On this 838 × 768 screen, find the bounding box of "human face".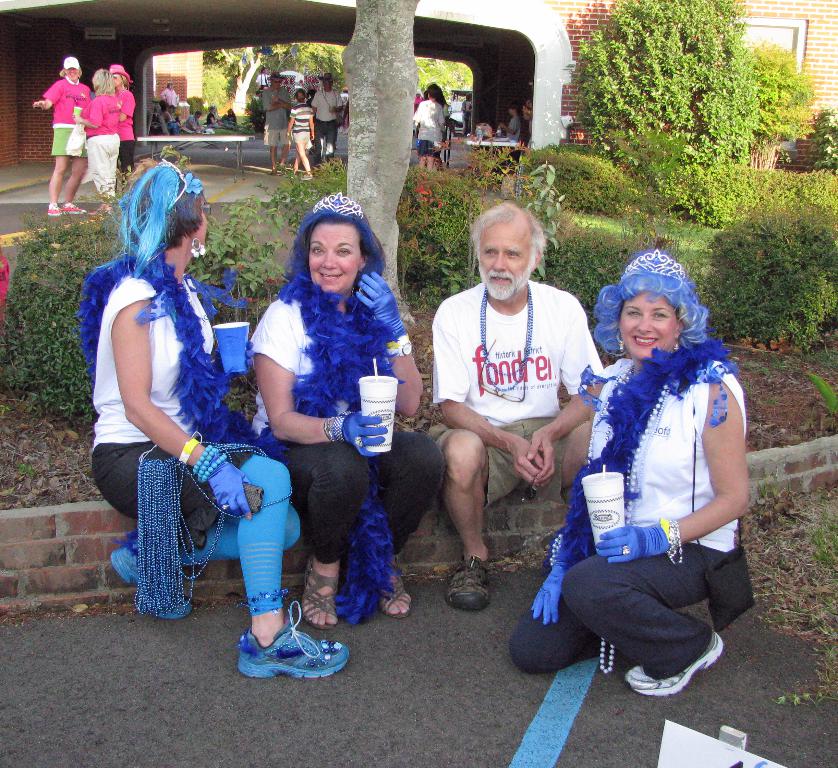
Bounding box: left=311, top=224, right=362, bottom=294.
